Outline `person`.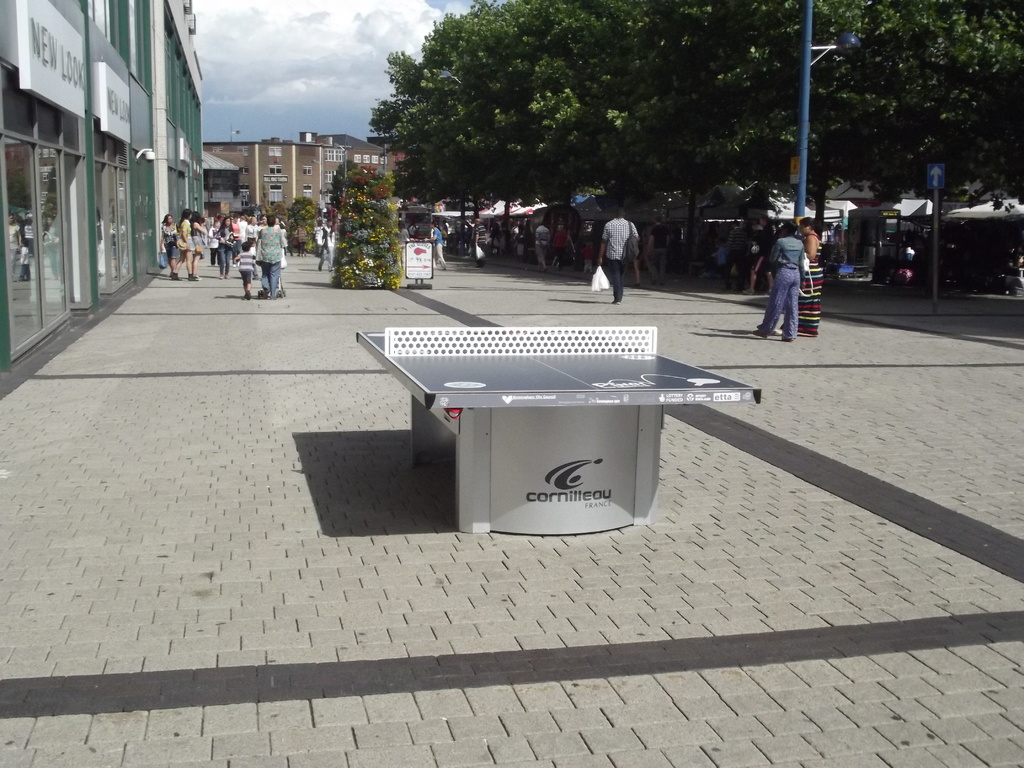
Outline: [left=387, top=221, right=408, bottom=270].
